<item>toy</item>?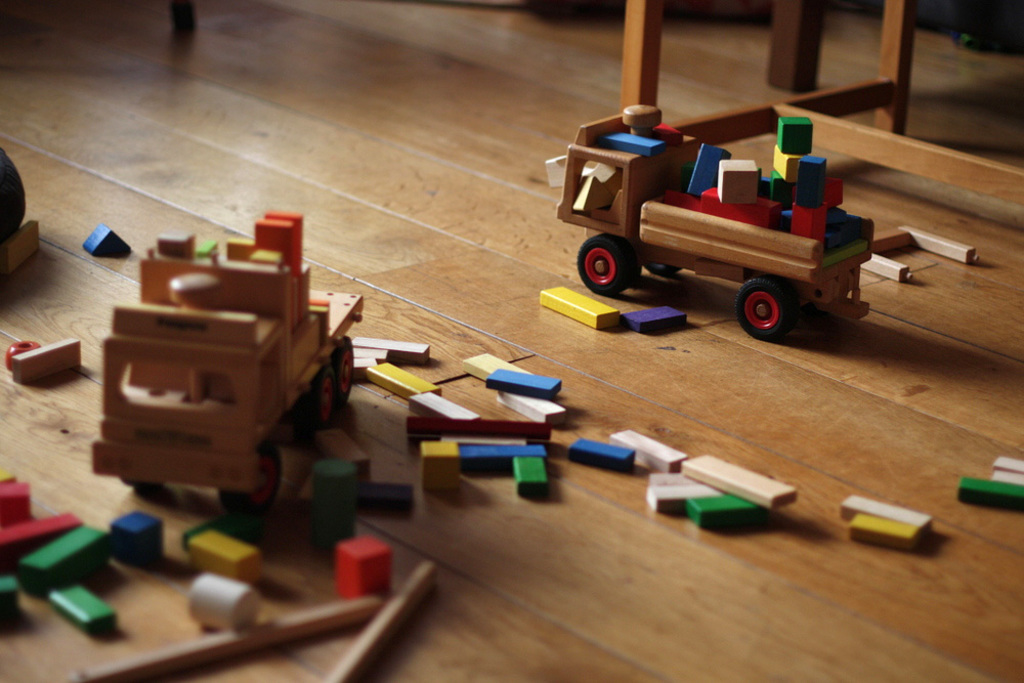
{"left": 188, "top": 577, "right": 264, "bottom": 621}
